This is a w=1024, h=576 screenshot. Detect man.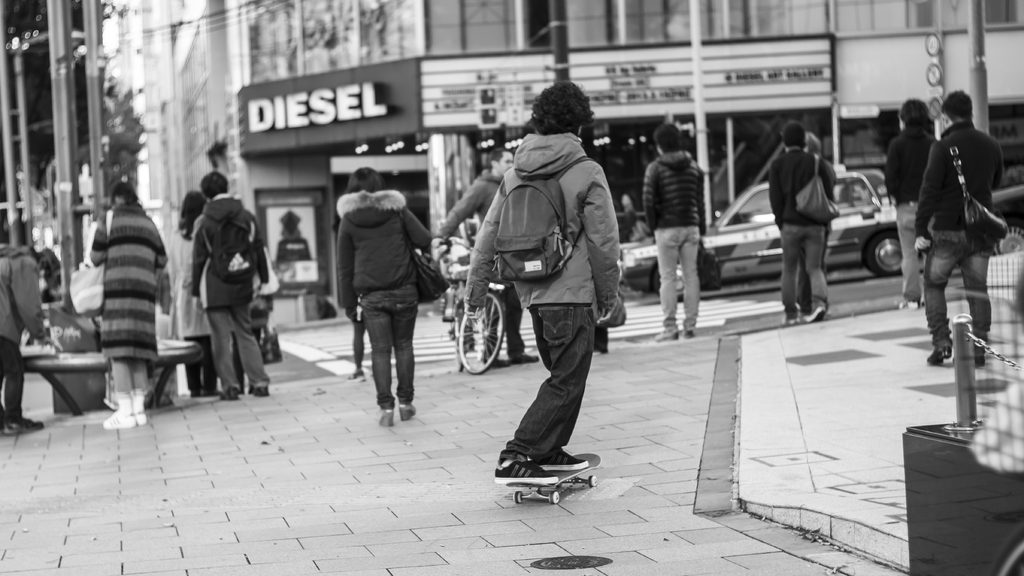
[765,124,831,321].
